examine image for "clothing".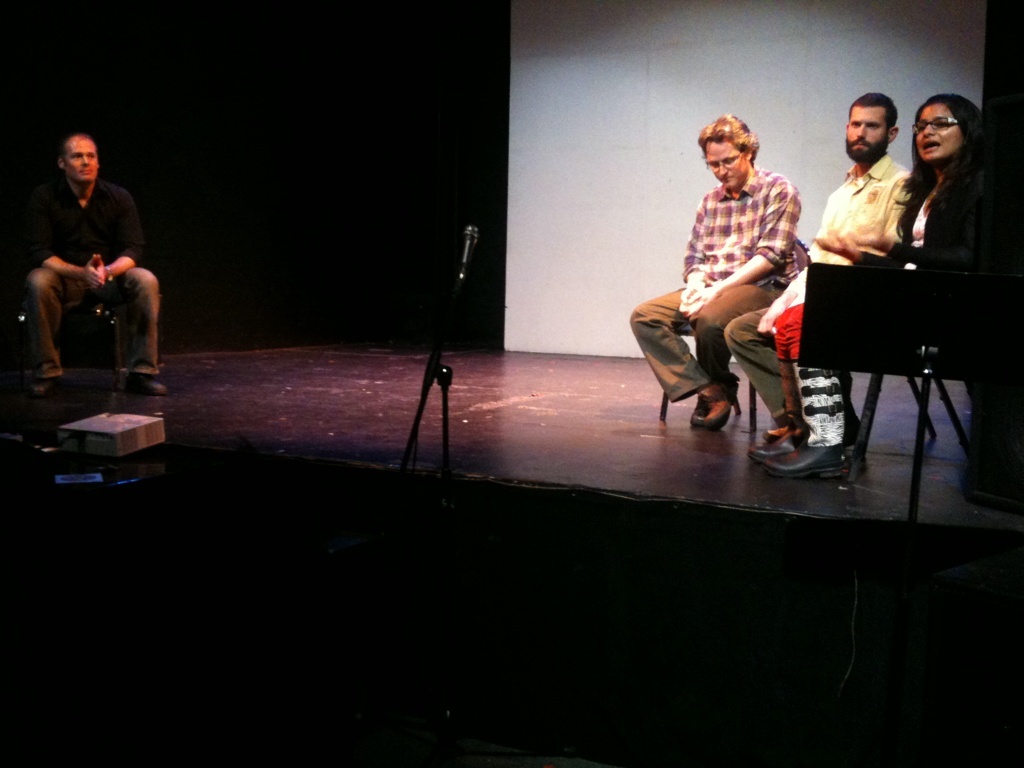
Examination result: region(732, 165, 899, 426).
